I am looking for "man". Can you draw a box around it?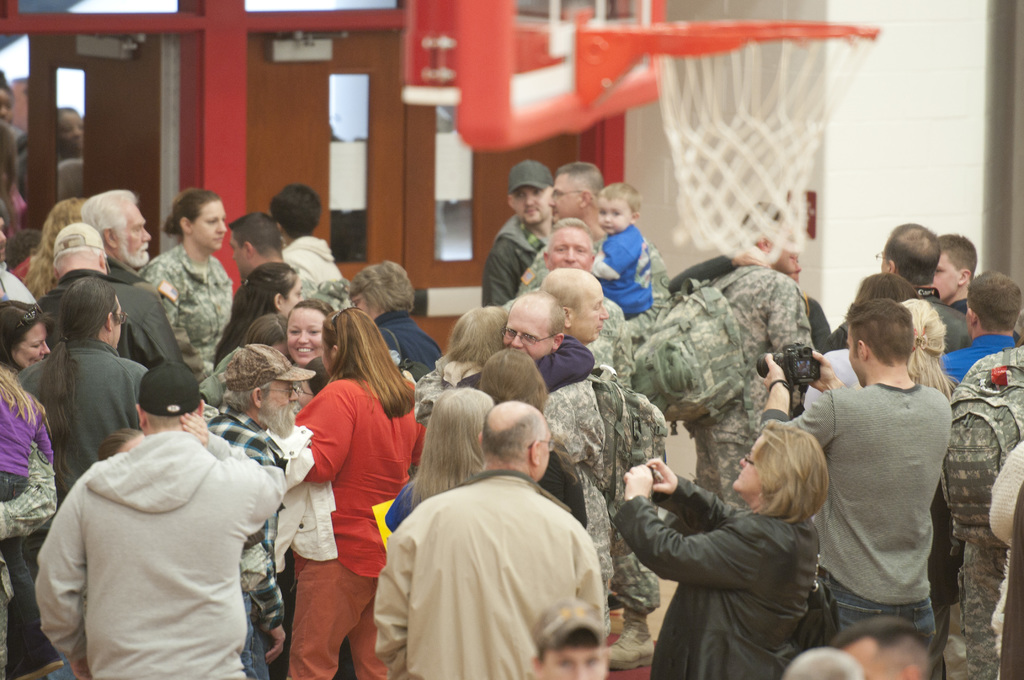
Sure, the bounding box is (416, 293, 618, 633).
